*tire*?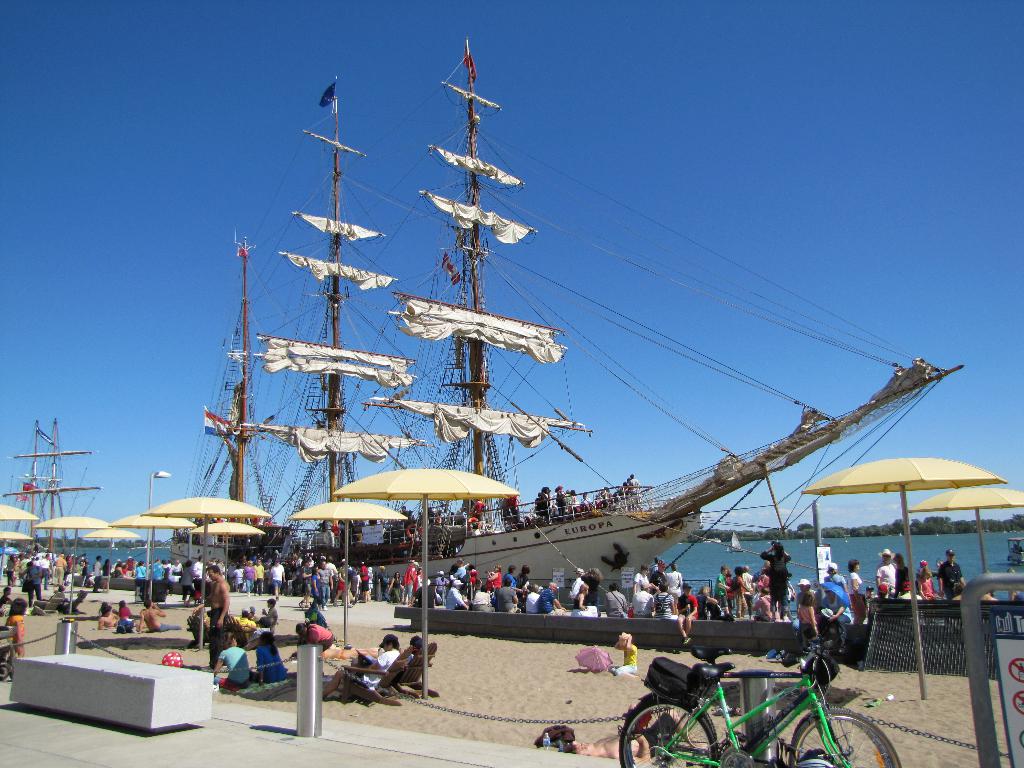
region(615, 696, 718, 767)
